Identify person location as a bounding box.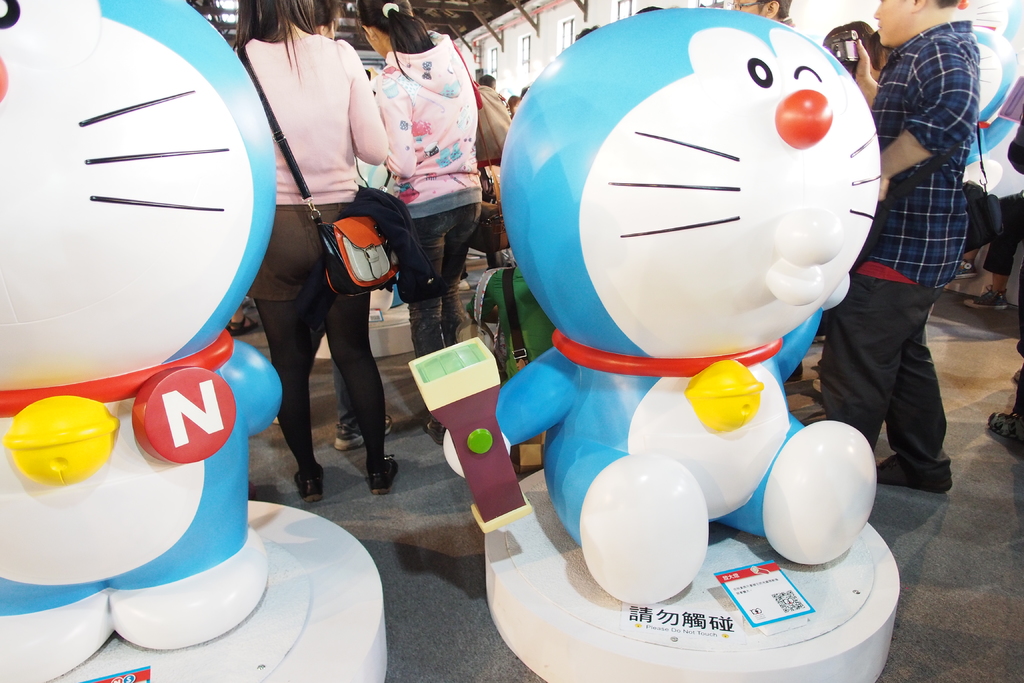
<box>814,0,975,497</box>.
